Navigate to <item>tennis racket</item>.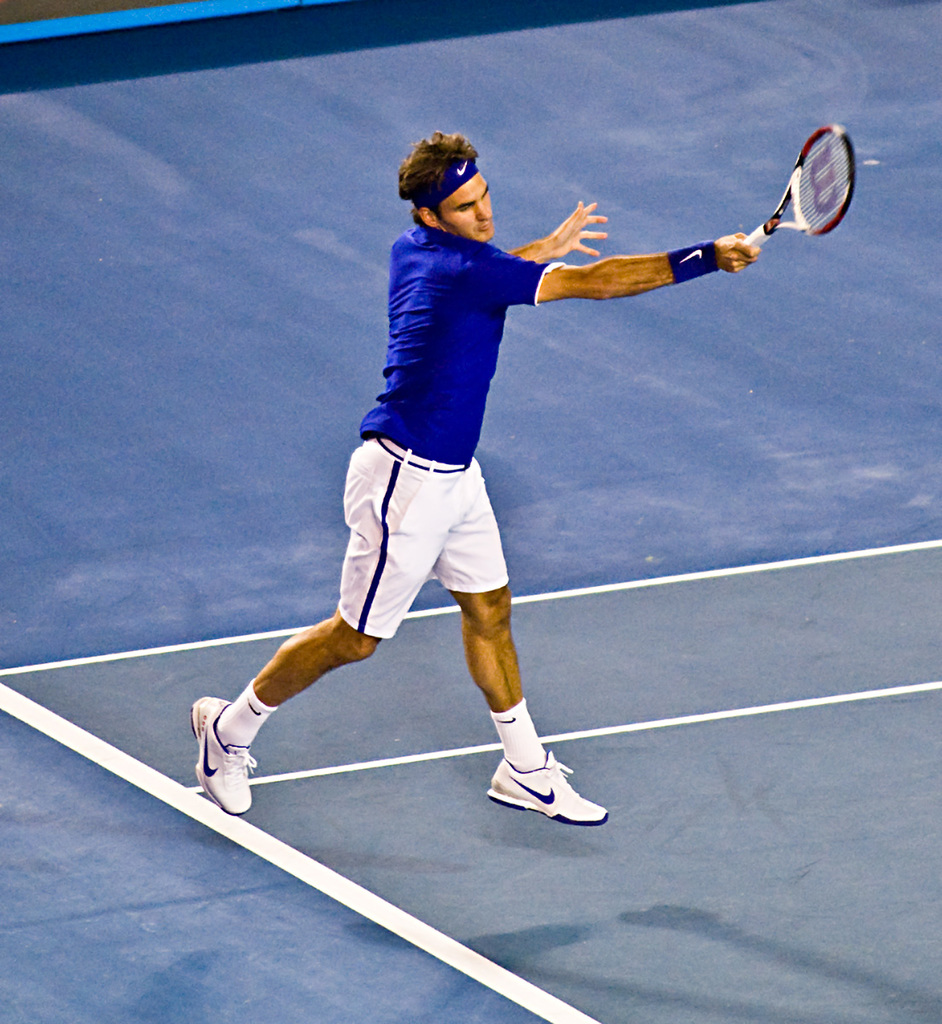
Navigation target: <region>743, 122, 853, 247</region>.
